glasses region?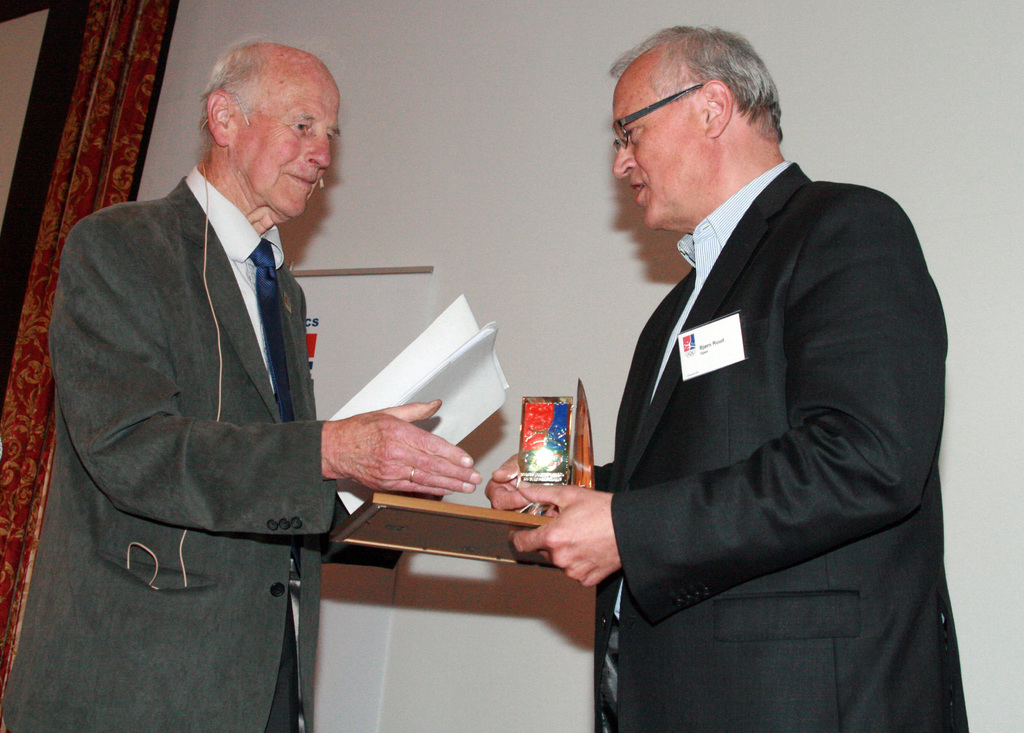
607 80 728 151
